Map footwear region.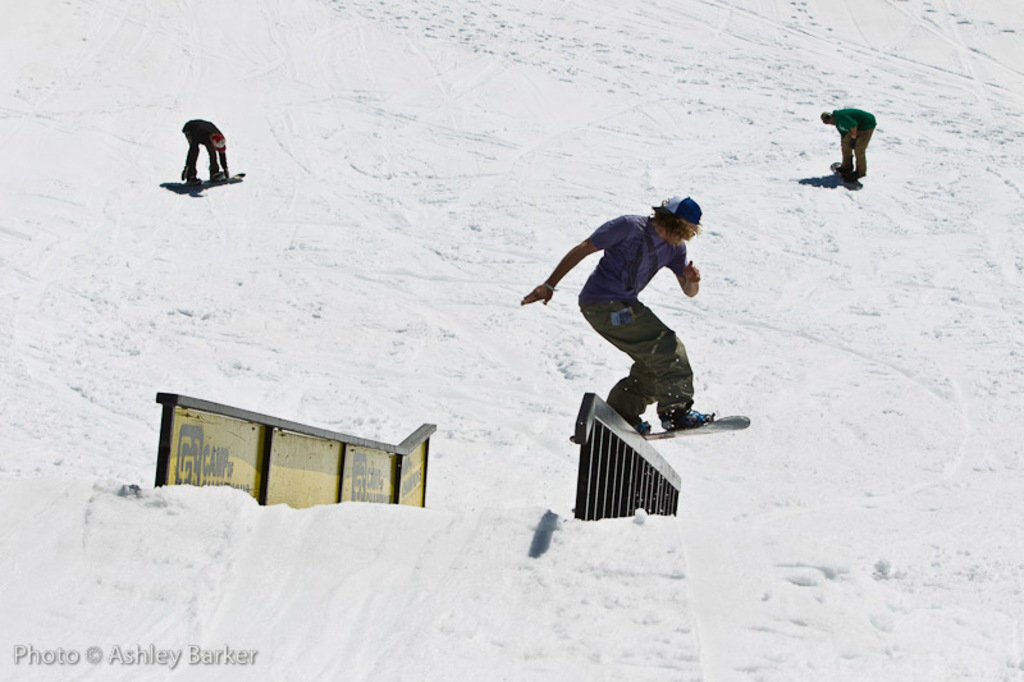
Mapped to 660, 397, 707, 429.
